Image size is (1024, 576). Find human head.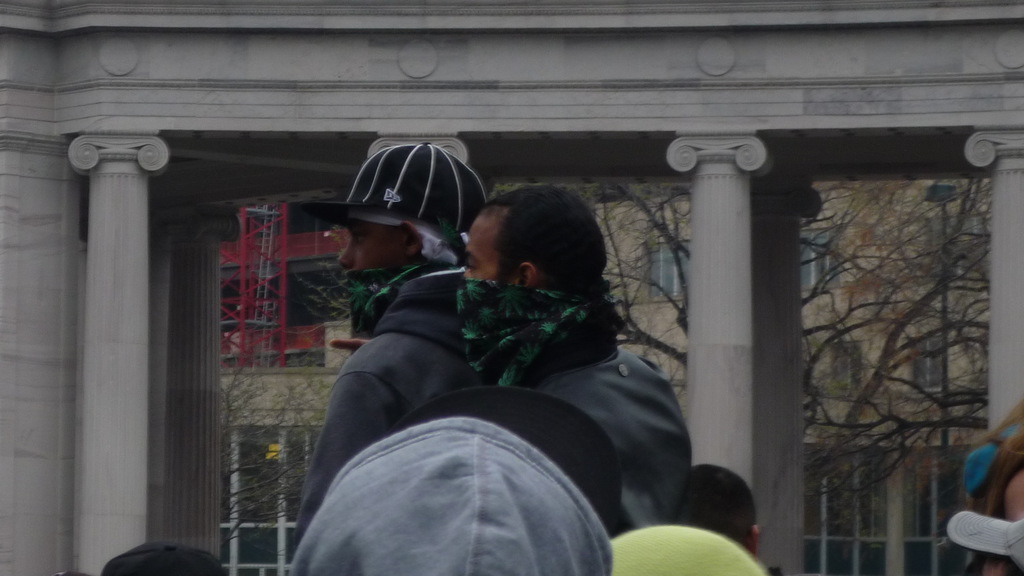
[100, 541, 220, 575].
